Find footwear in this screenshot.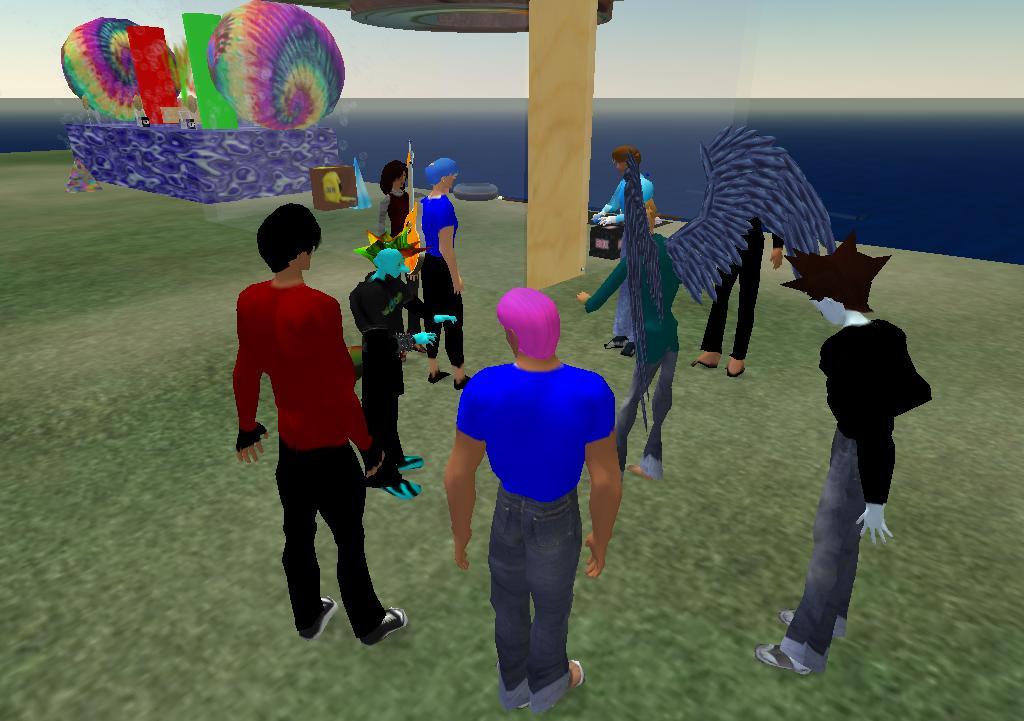
The bounding box for footwear is [571,657,586,689].
